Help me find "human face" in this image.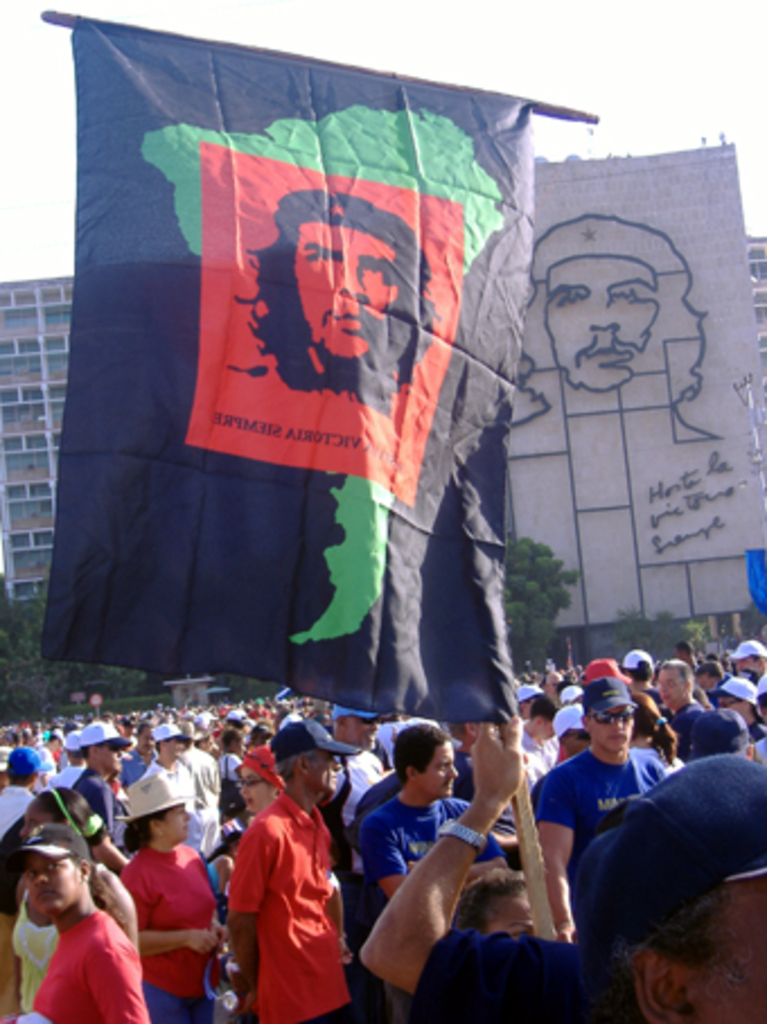
Found it: 544, 255, 652, 392.
